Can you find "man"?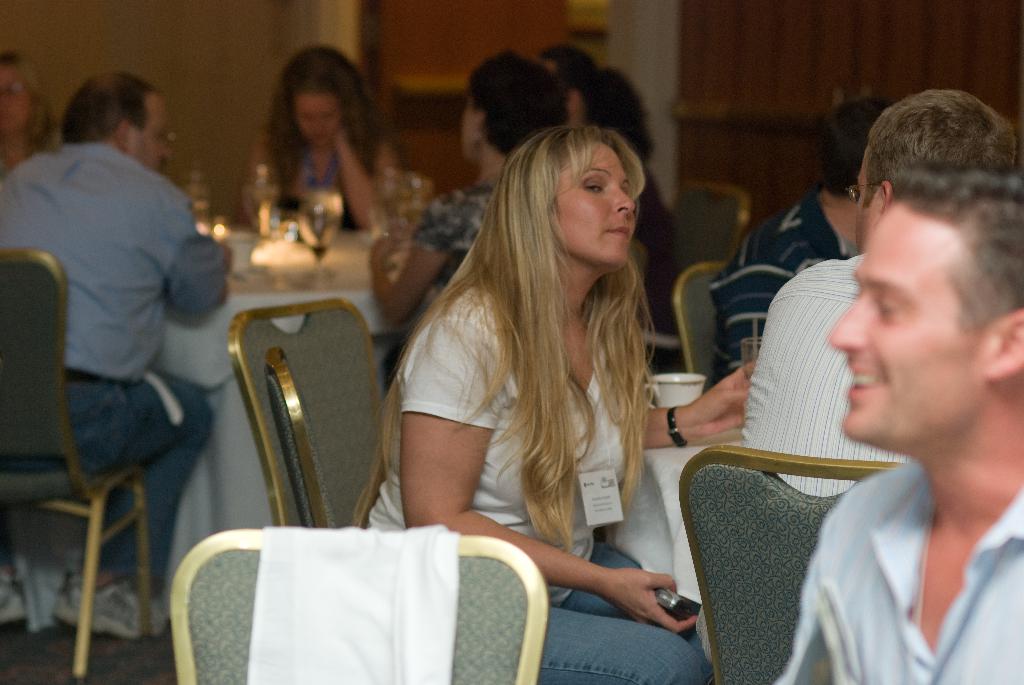
Yes, bounding box: locate(744, 107, 1023, 684).
